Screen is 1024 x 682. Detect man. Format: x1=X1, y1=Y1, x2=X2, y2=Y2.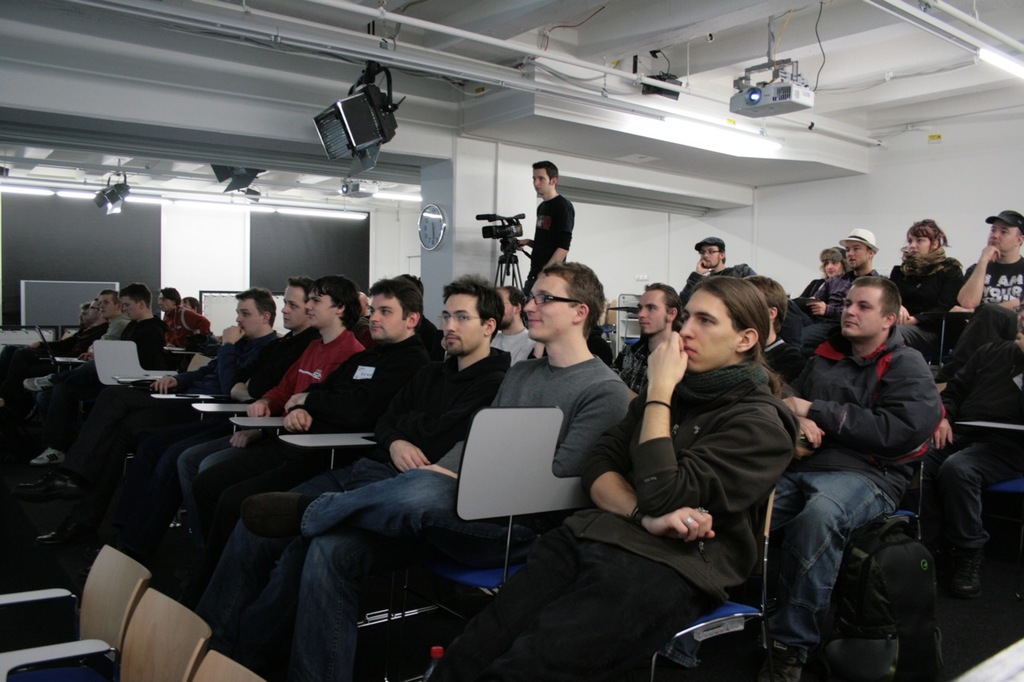
x1=678, y1=236, x2=759, y2=304.
